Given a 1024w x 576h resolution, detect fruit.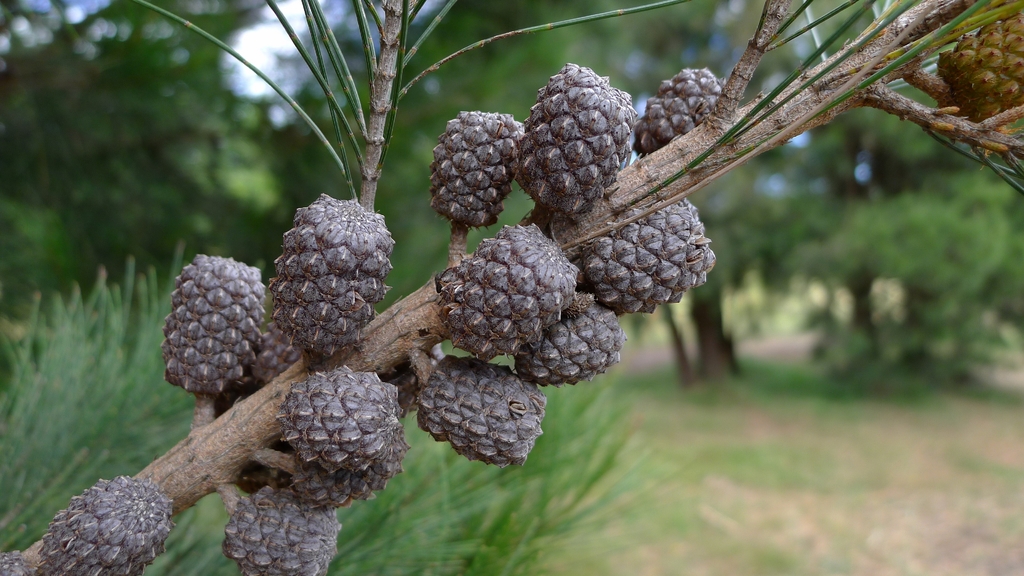
x1=435 y1=220 x2=585 y2=360.
